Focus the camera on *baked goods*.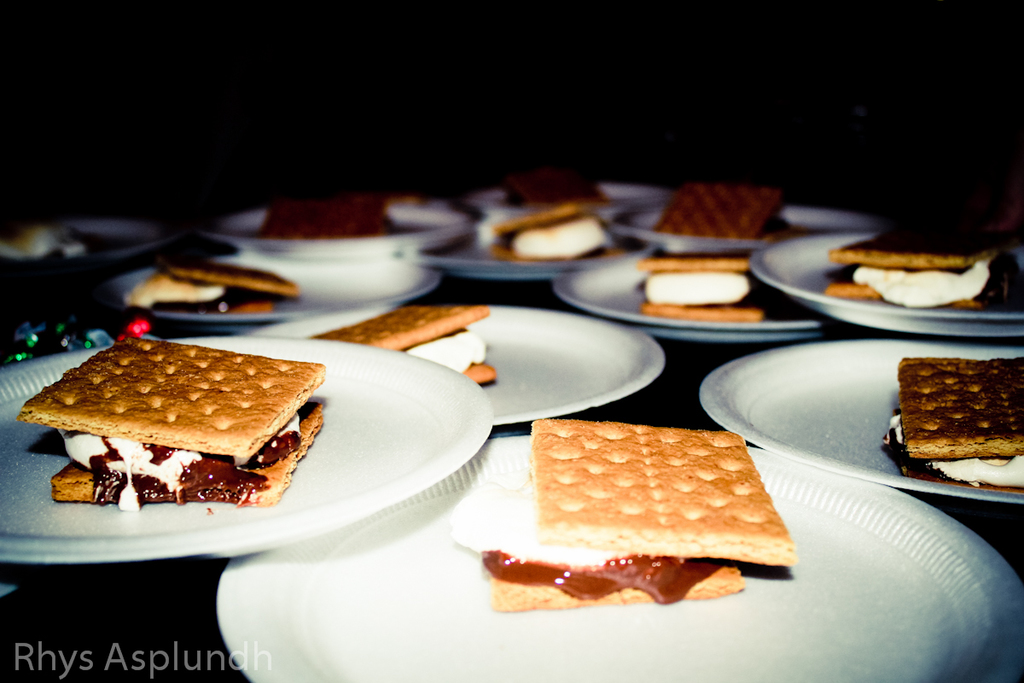
Focus region: box=[660, 176, 783, 238].
